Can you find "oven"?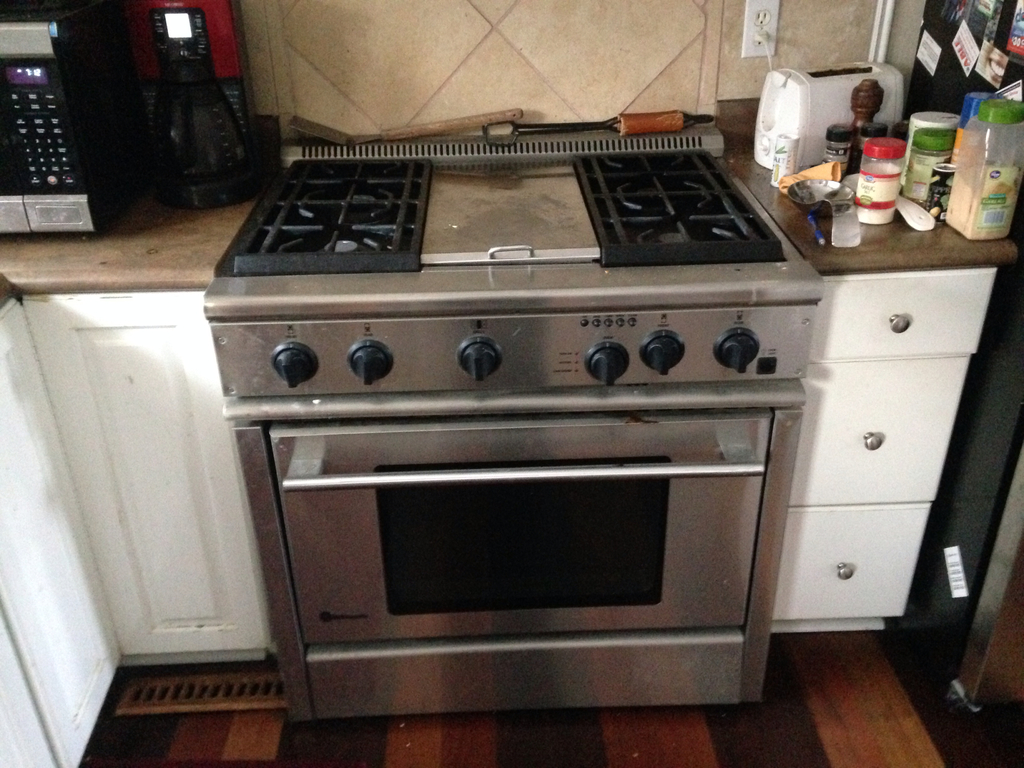
Yes, bounding box: detection(276, 412, 771, 641).
